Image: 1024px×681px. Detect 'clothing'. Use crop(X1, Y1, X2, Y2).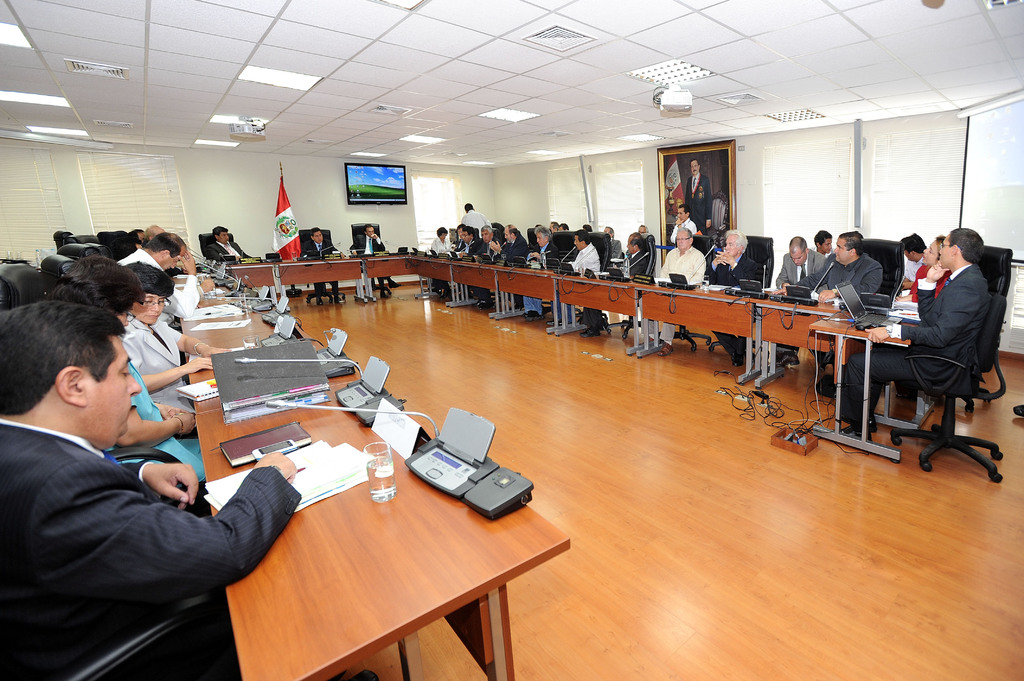
crop(111, 351, 203, 488).
